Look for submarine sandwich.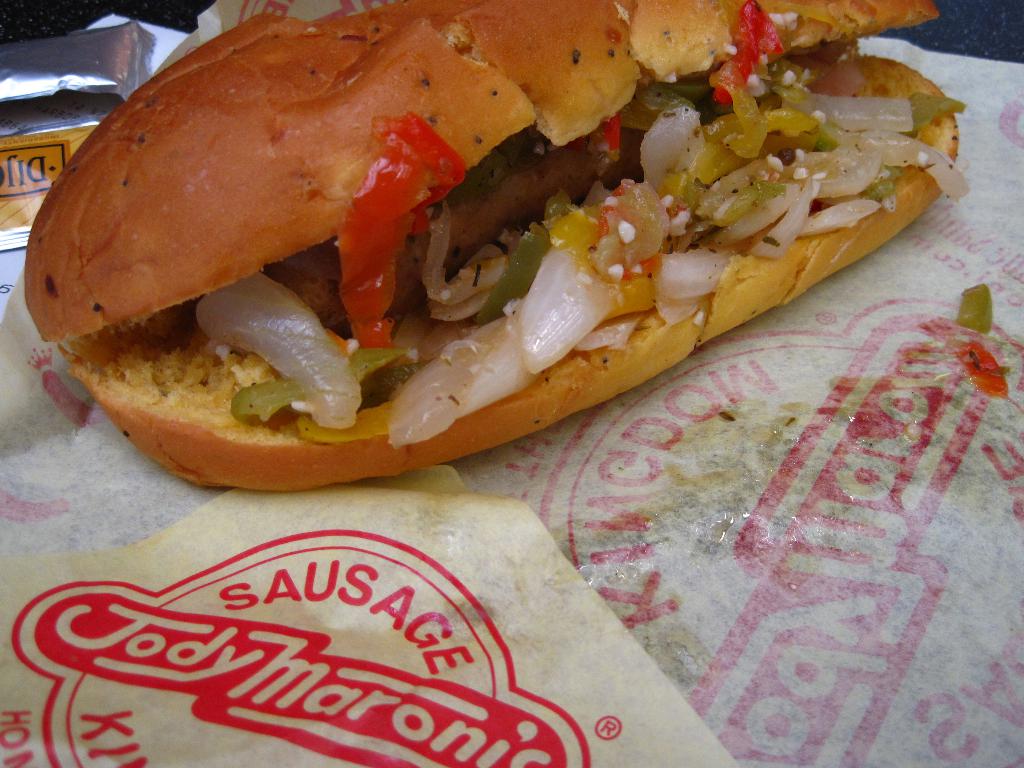
Found: [left=25, top=0, right=965, bottom=492].
